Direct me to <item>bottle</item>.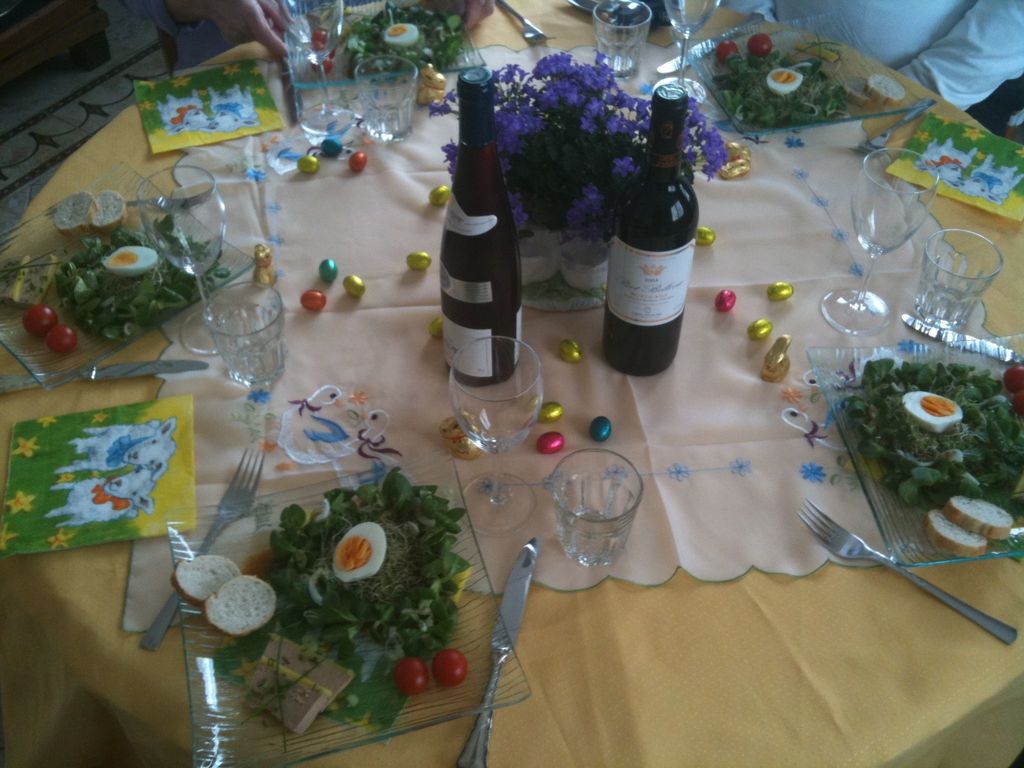
Direction: (442, 65, 521, 388).
